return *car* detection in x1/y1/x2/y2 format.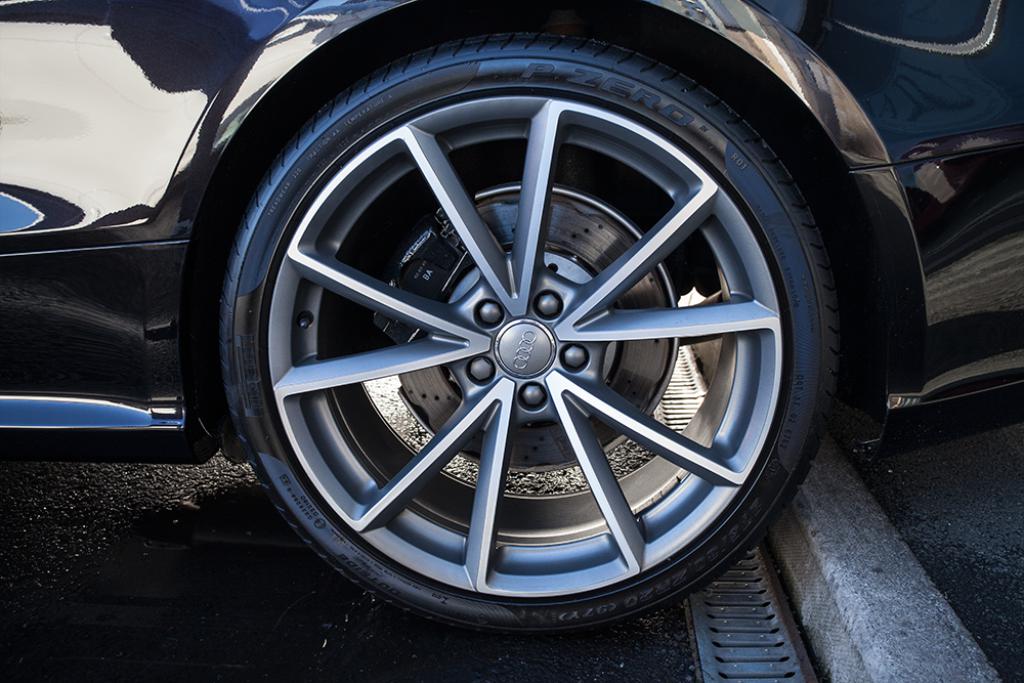
0/0/1023/648.
